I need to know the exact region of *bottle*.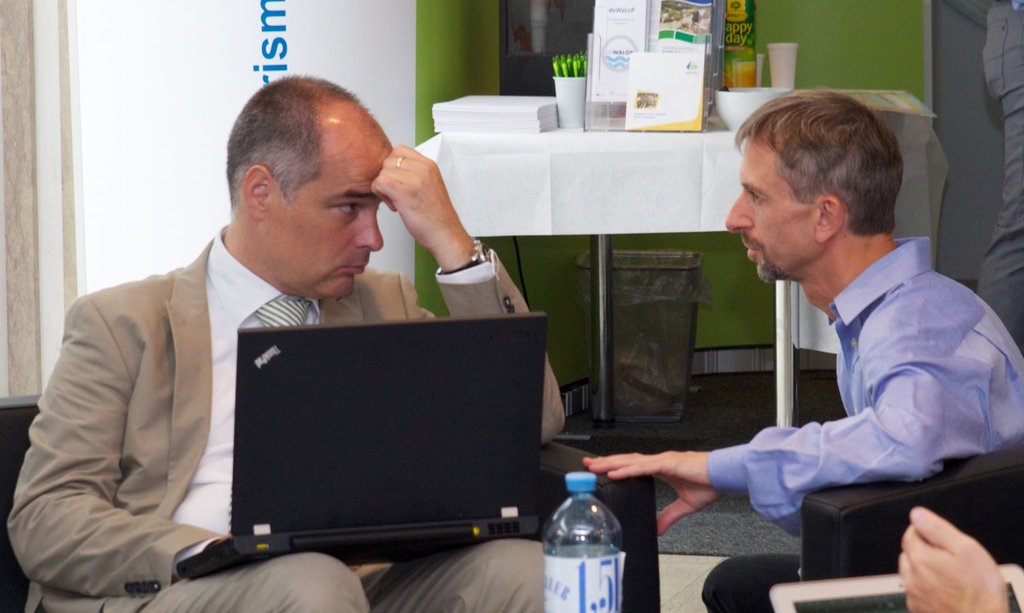
Region: [548, 480, 636, 612].
